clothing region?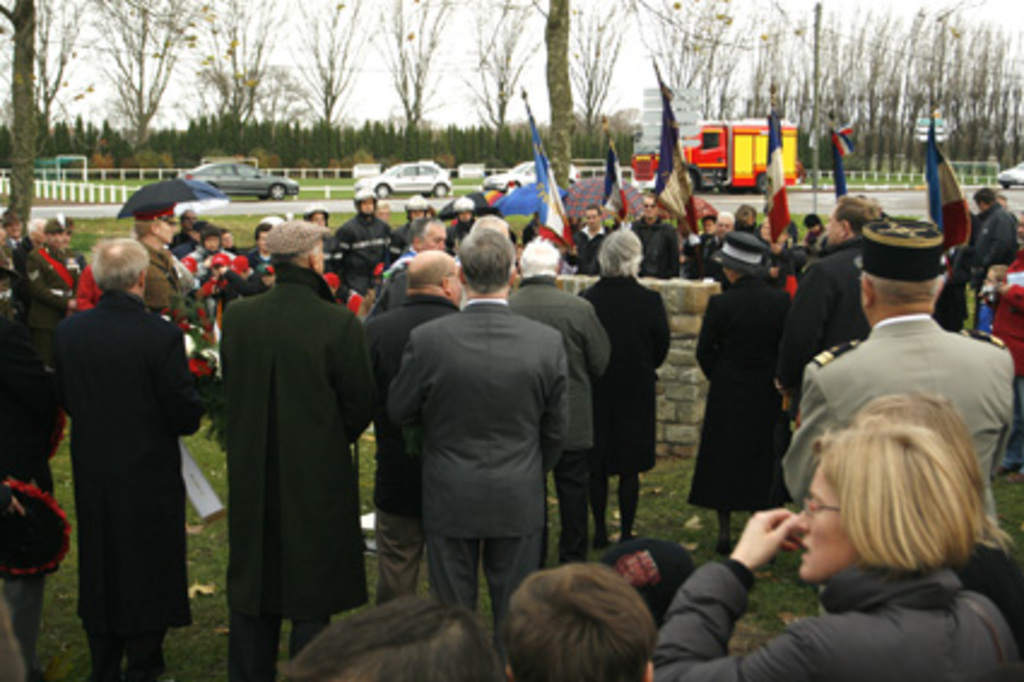
pyautogui.locateOnScreen(785, 236, 879, 424)
